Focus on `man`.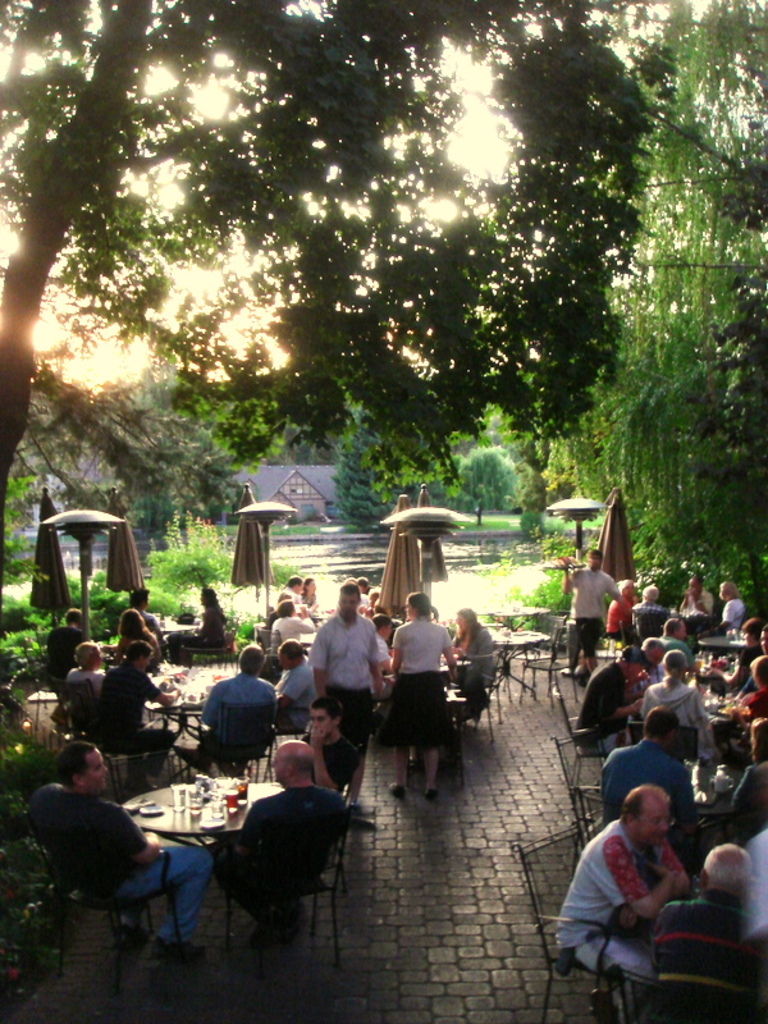
Focused at <box>631,842,767,1023</box>.
